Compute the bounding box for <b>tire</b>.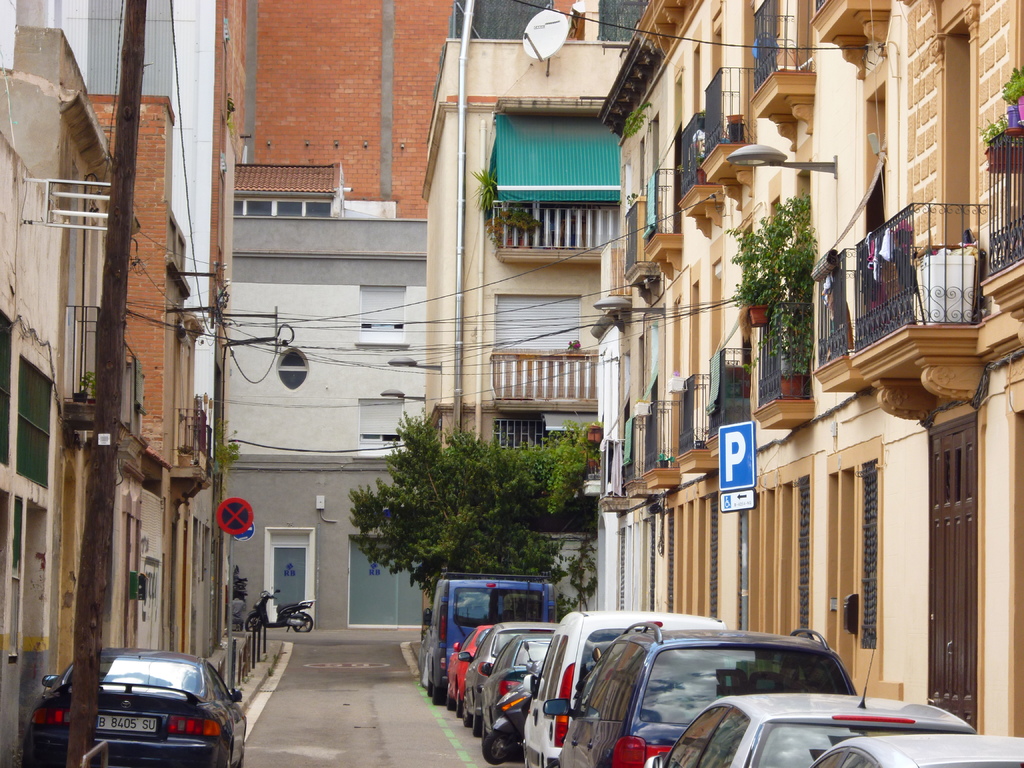
290/617/312/636.
